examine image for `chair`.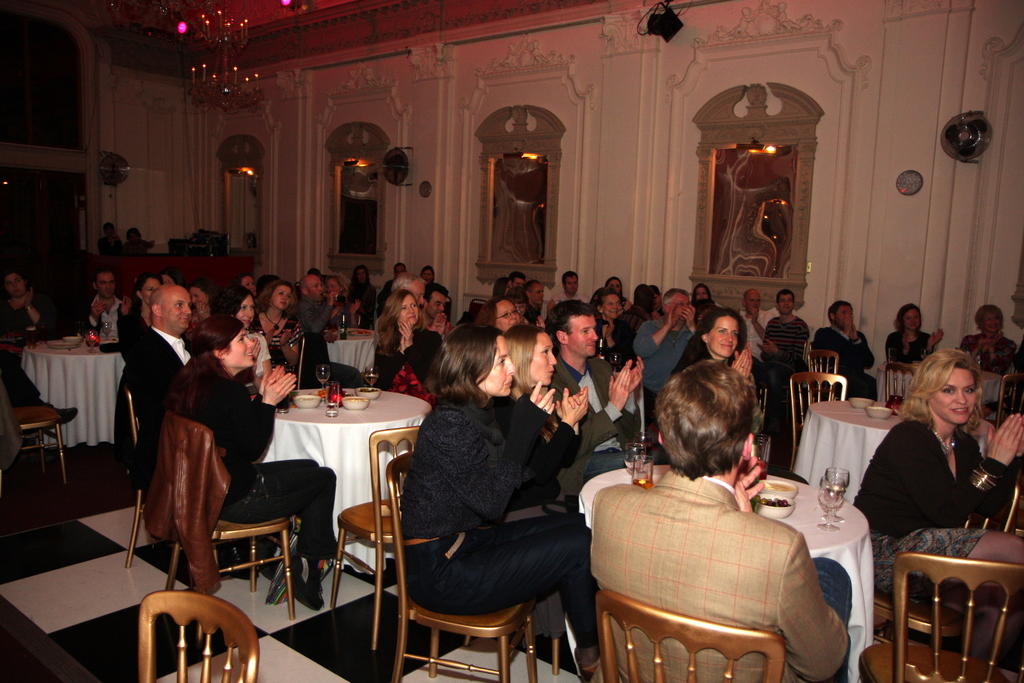
Examination result: 163,409,299,639.
